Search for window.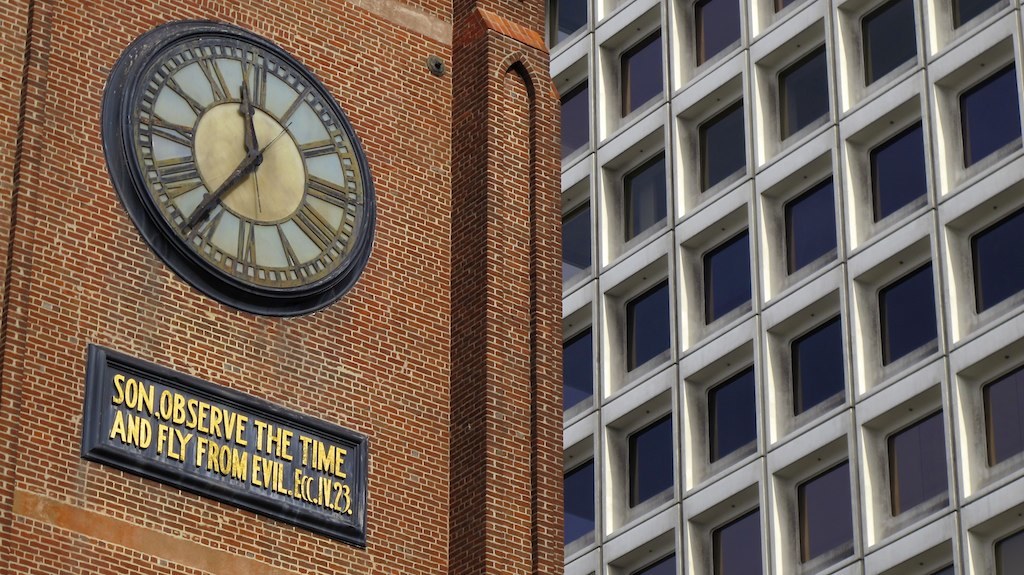
Found at x1=558 y1=324 x2=591 y2=429.
